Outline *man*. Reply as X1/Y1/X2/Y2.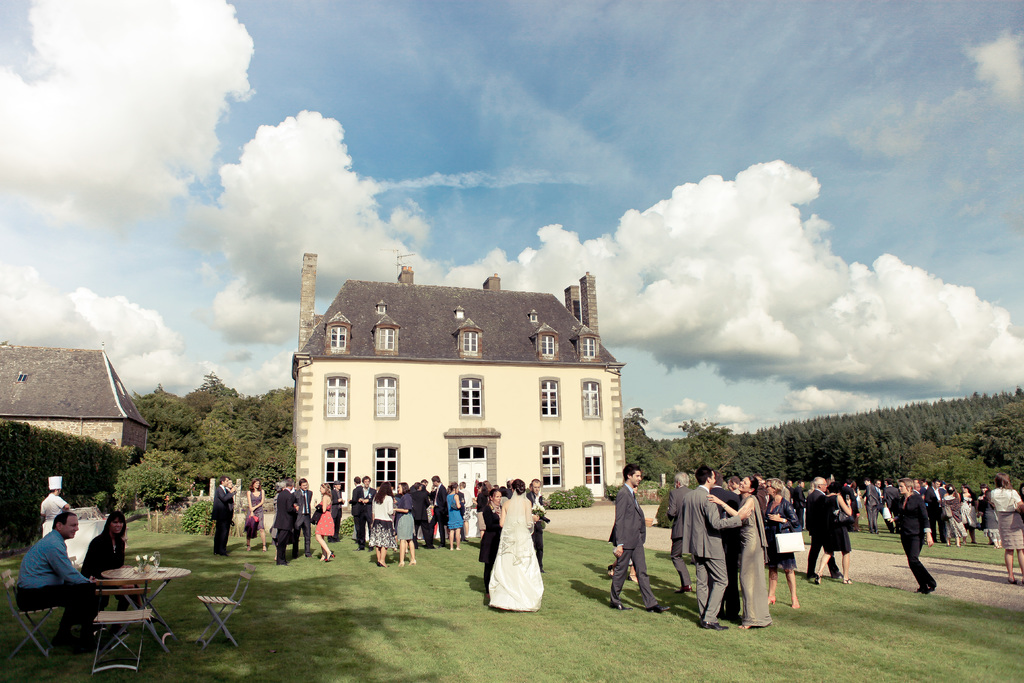
348/476/364/545.
